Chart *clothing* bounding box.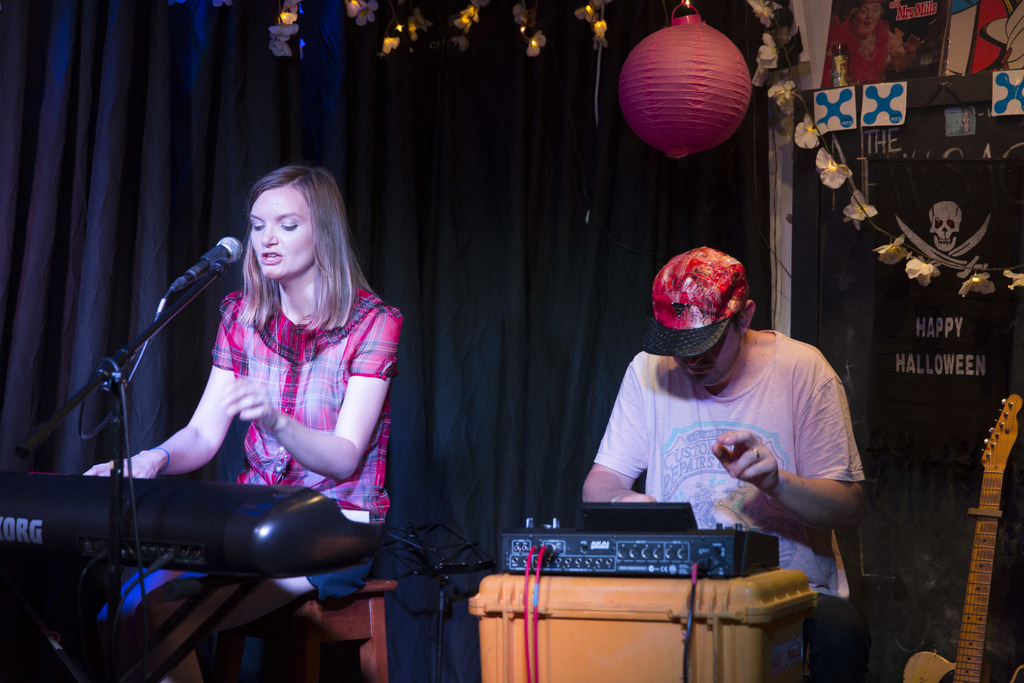
Charted: [118, 223, 396, 577].
